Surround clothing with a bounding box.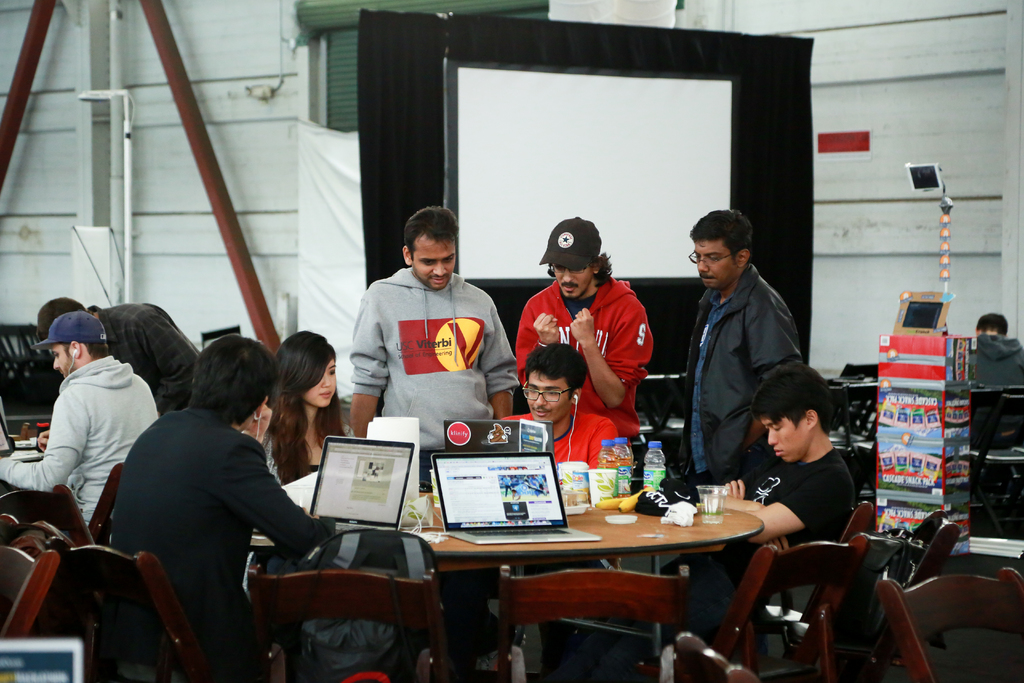
box(680, 265, 803, 499).
